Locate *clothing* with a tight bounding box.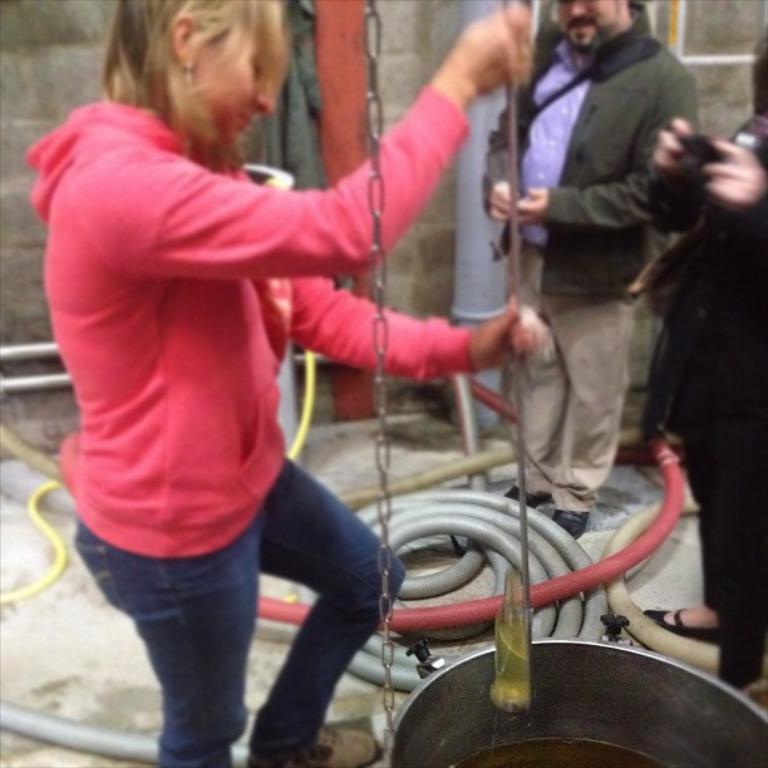
crop(481, 0, 703, 296).
